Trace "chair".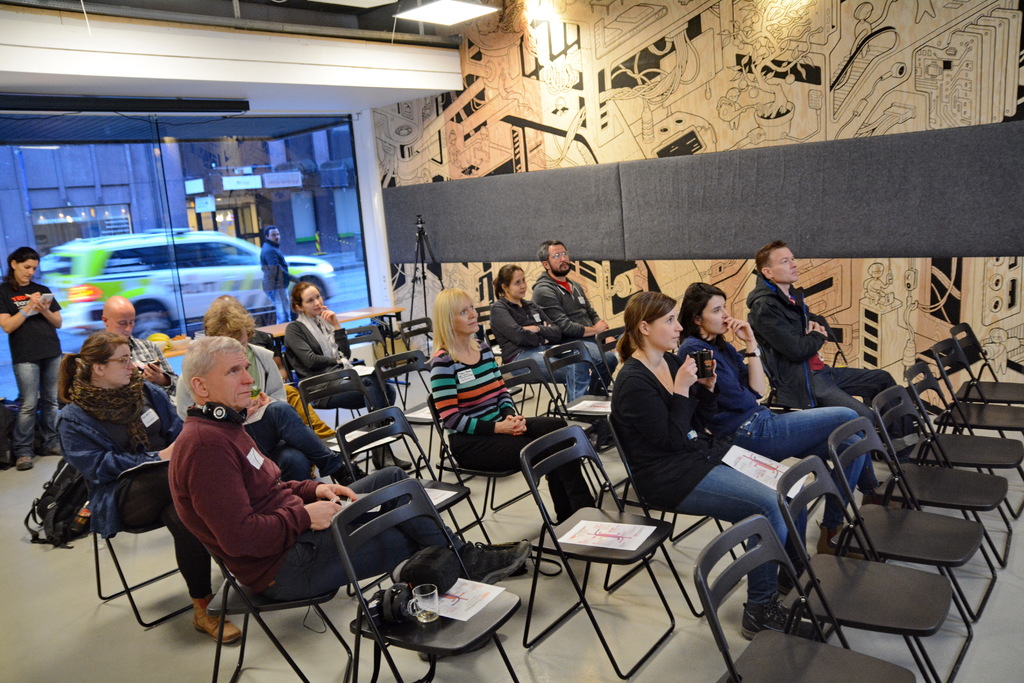
Traced to BBox(950, 321, 1023, 472).
